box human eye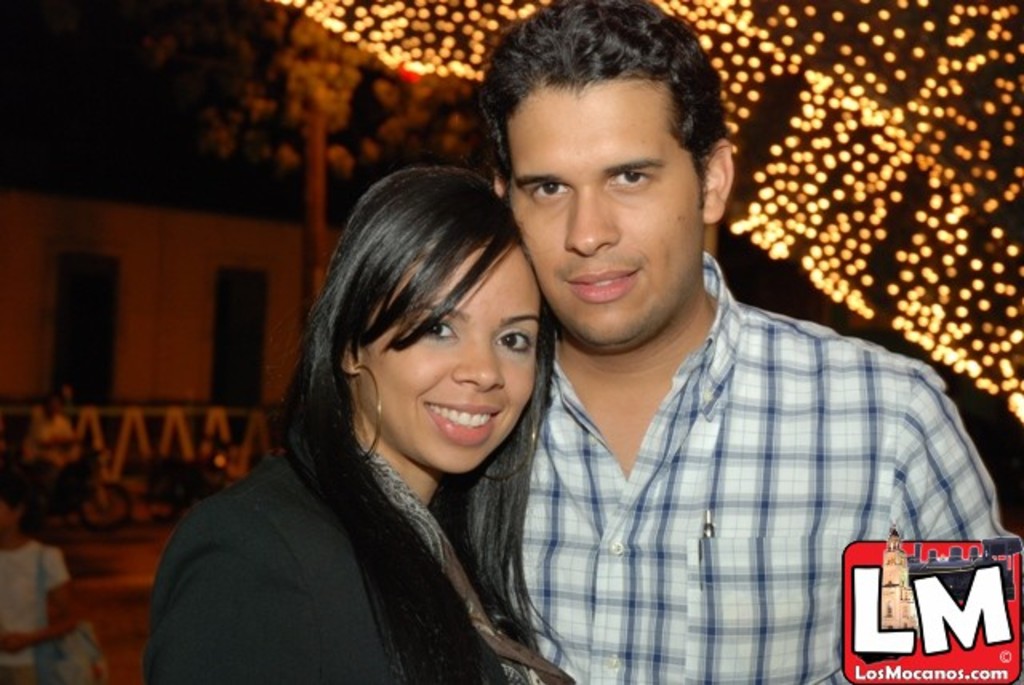
{"left": 493, "top": 320, "right": 538, "bottom": 355}
